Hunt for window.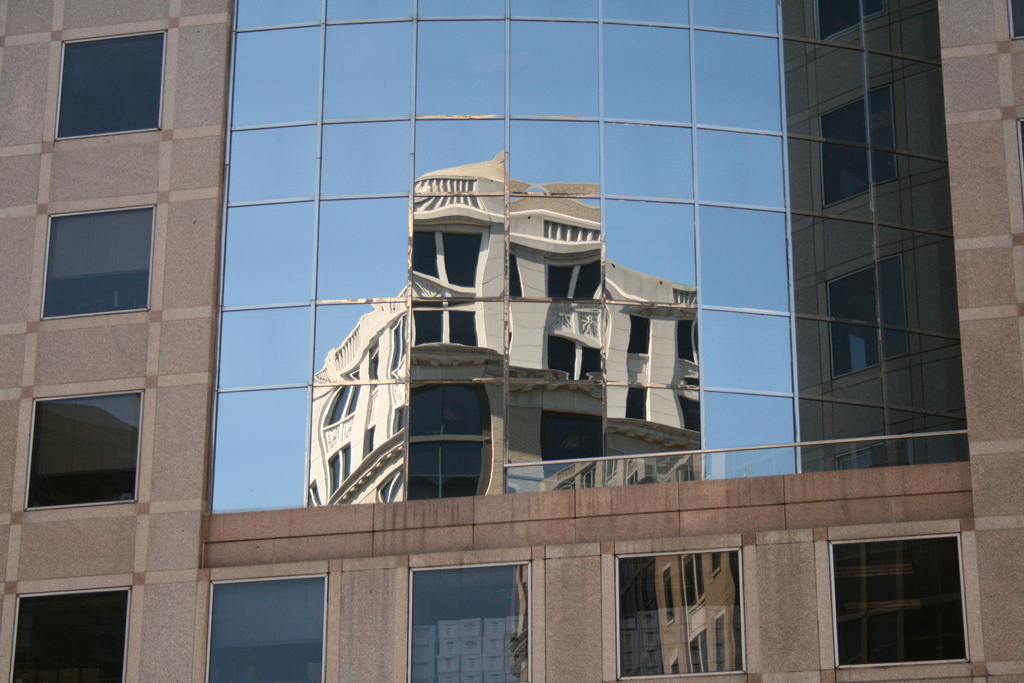
Hunted down at bbox(614, 543, 748, 682).
